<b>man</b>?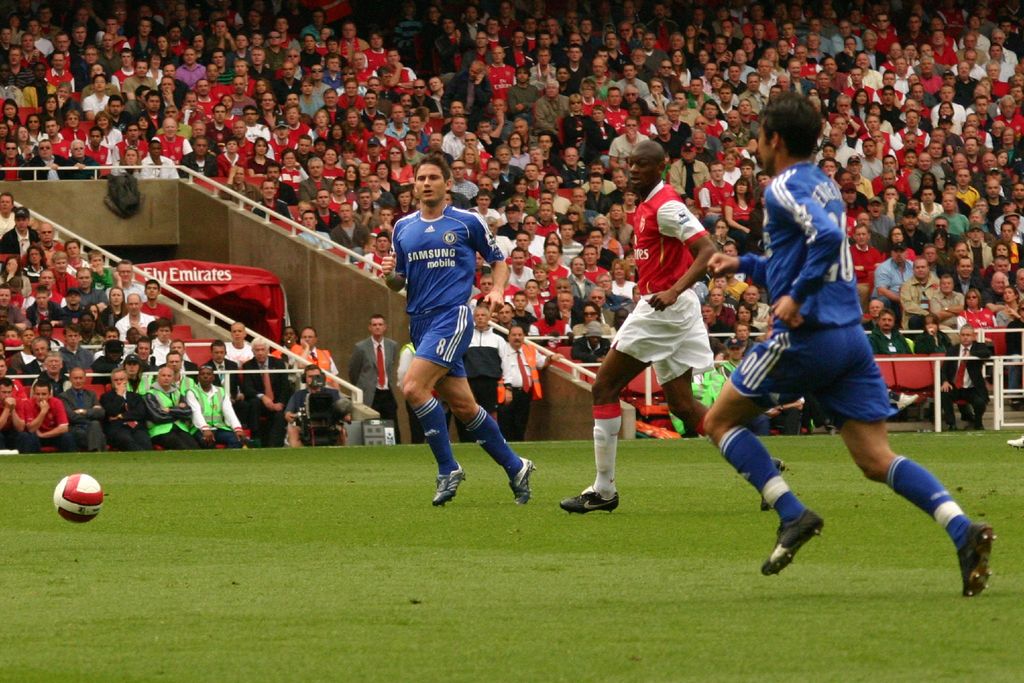
{"x1": 130, "y1": 84, "x2": 148, "y2": 109}
